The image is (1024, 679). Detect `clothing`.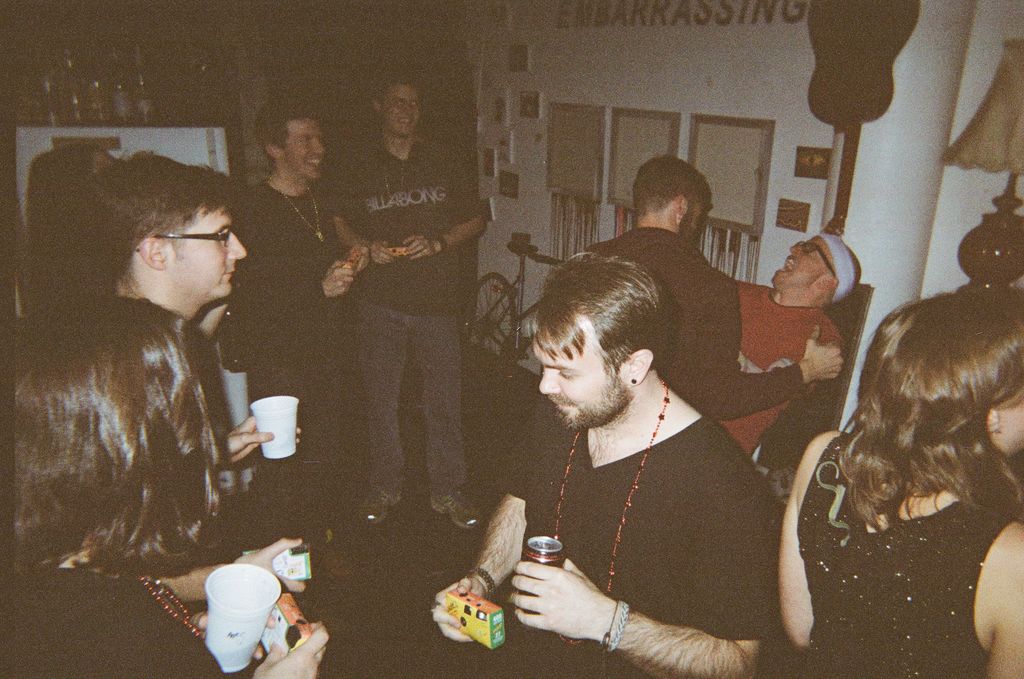
Detection: box(714, 272, 844, 456).
